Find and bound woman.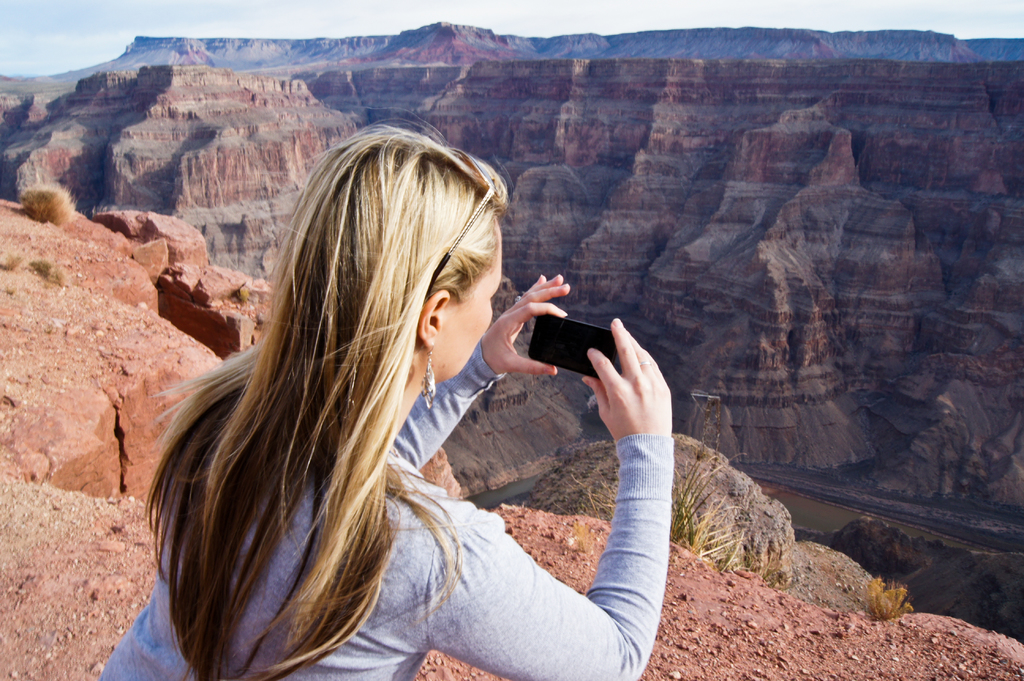
Bound: bbox=[140, 120, 637, 680].
